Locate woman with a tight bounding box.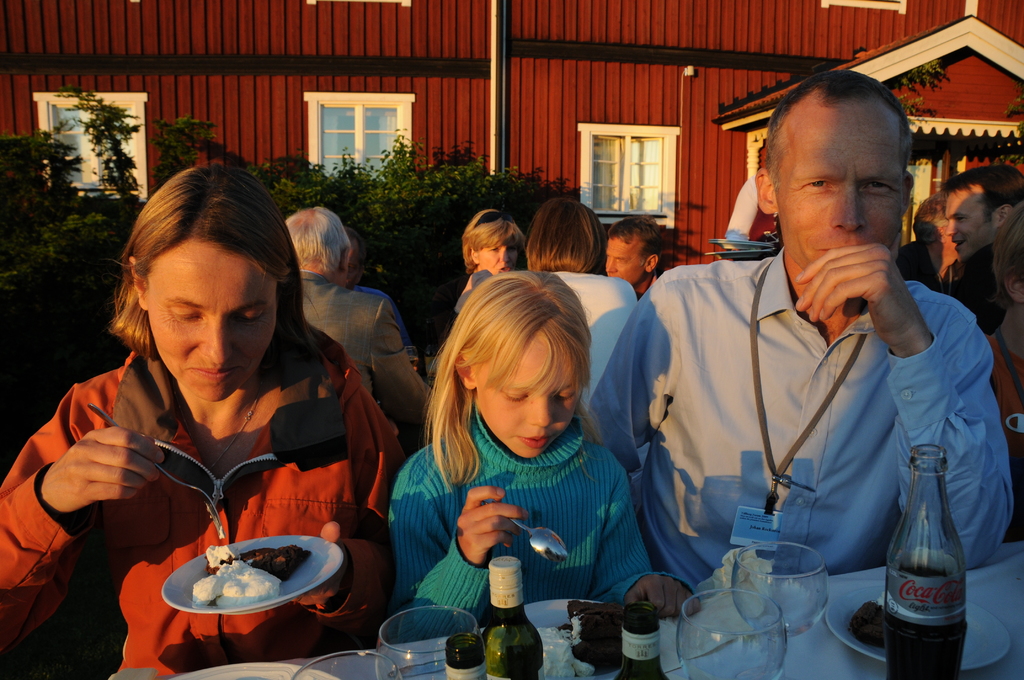
x1=527, y1=194, x2=645, y2=510.
